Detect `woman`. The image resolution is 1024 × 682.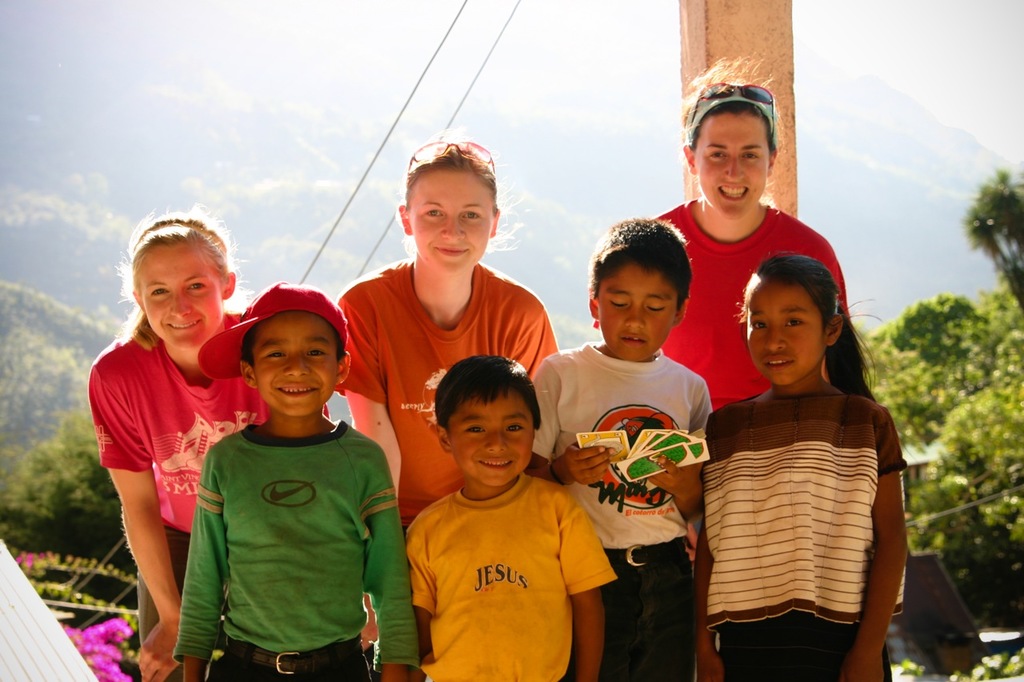
l=653, t=58, r=847, b=412.
